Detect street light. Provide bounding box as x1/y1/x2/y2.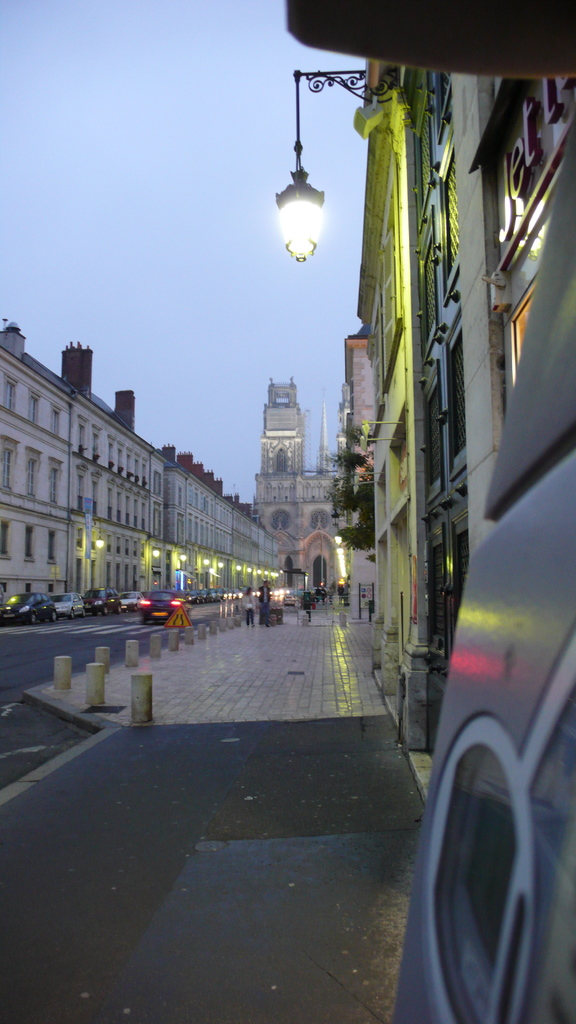
276/152/336/268.
